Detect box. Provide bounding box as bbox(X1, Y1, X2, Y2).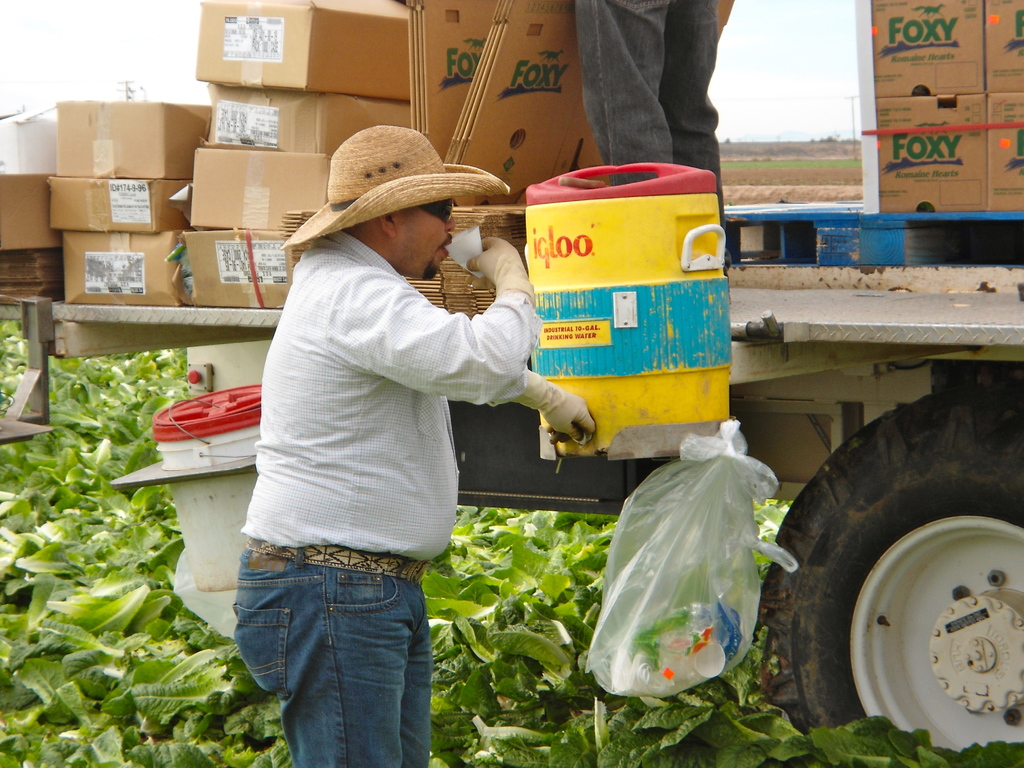
bbox(185, 228, 312, 305).
